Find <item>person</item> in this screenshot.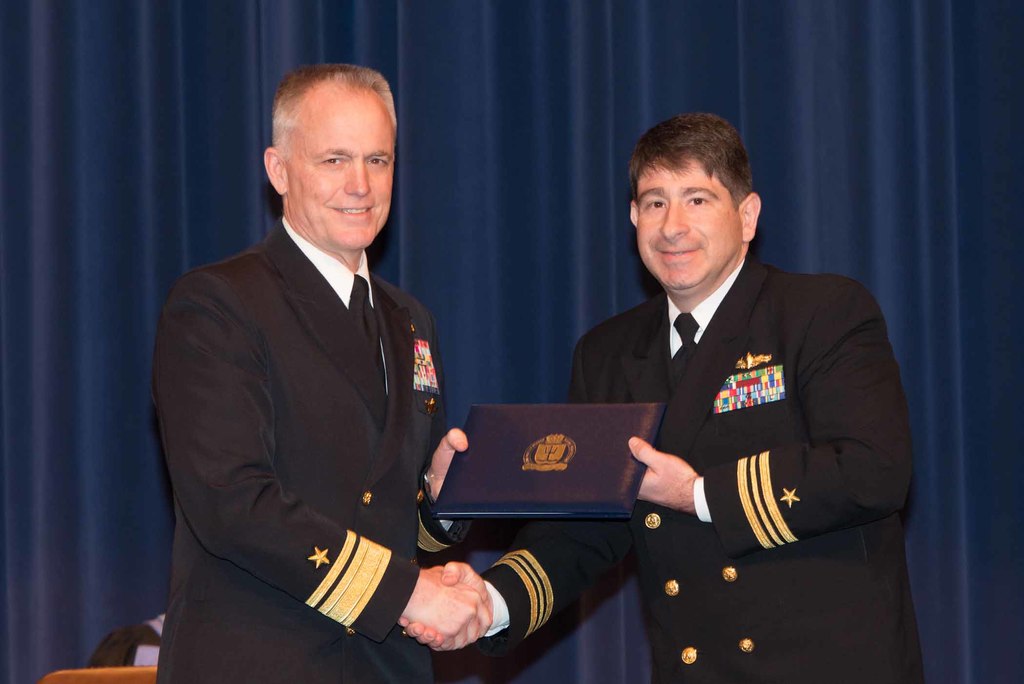
The bounding box for <item>person</item> is l=552, t=110, r=897, b=662.
